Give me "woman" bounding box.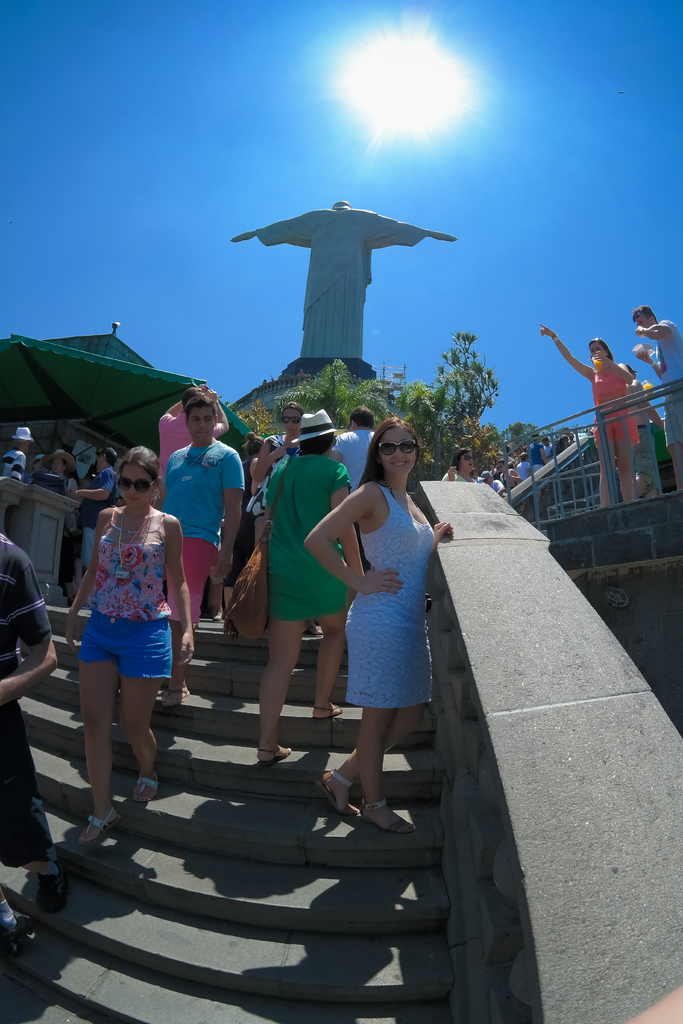
left=541, top=324, right=641, bottom=508.
